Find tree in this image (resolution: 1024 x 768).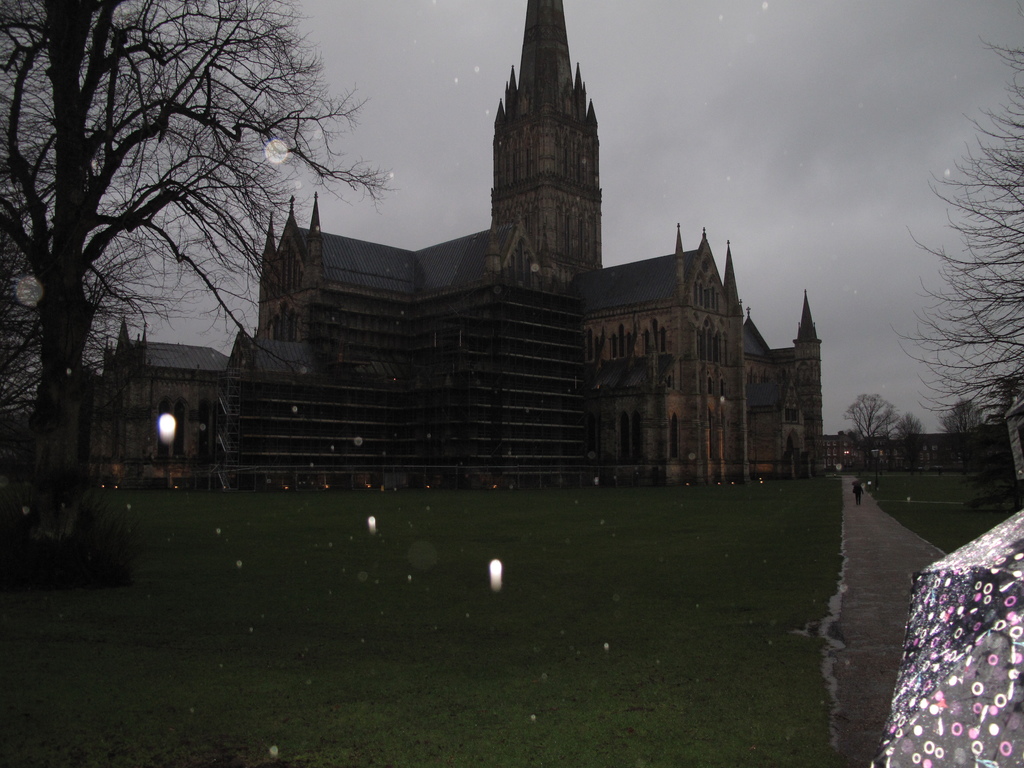
bbox=(912, 103, 1019, 499).
